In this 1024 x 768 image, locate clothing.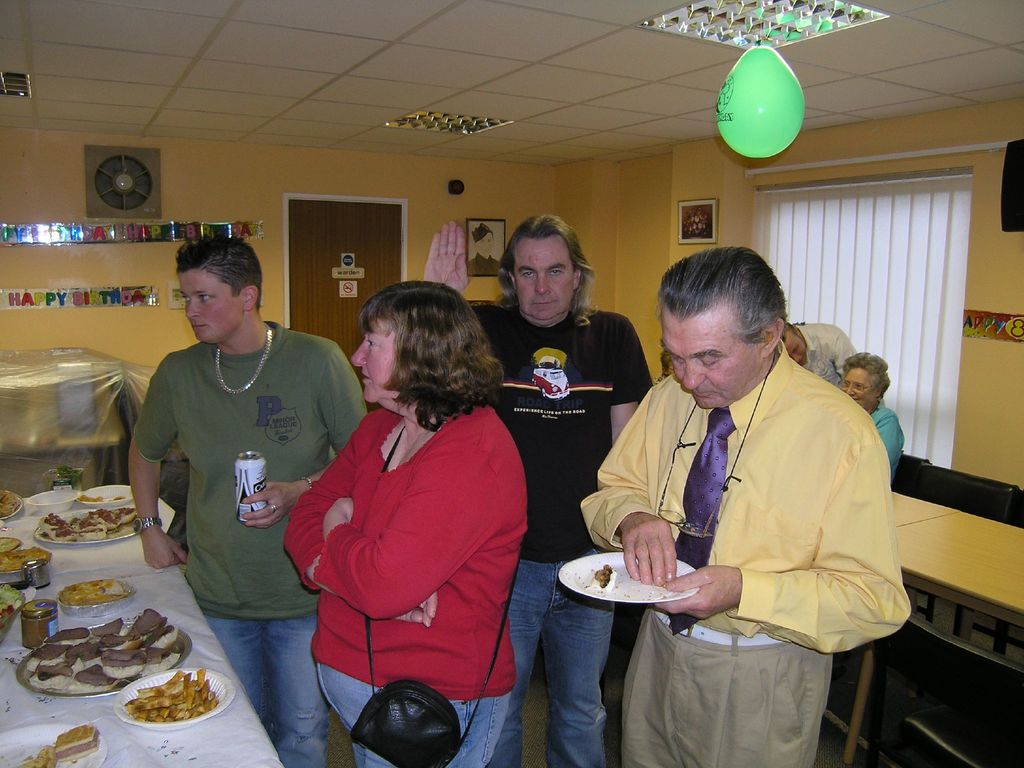
Bounding box: <region>582, 337, 913, 767</region>.
